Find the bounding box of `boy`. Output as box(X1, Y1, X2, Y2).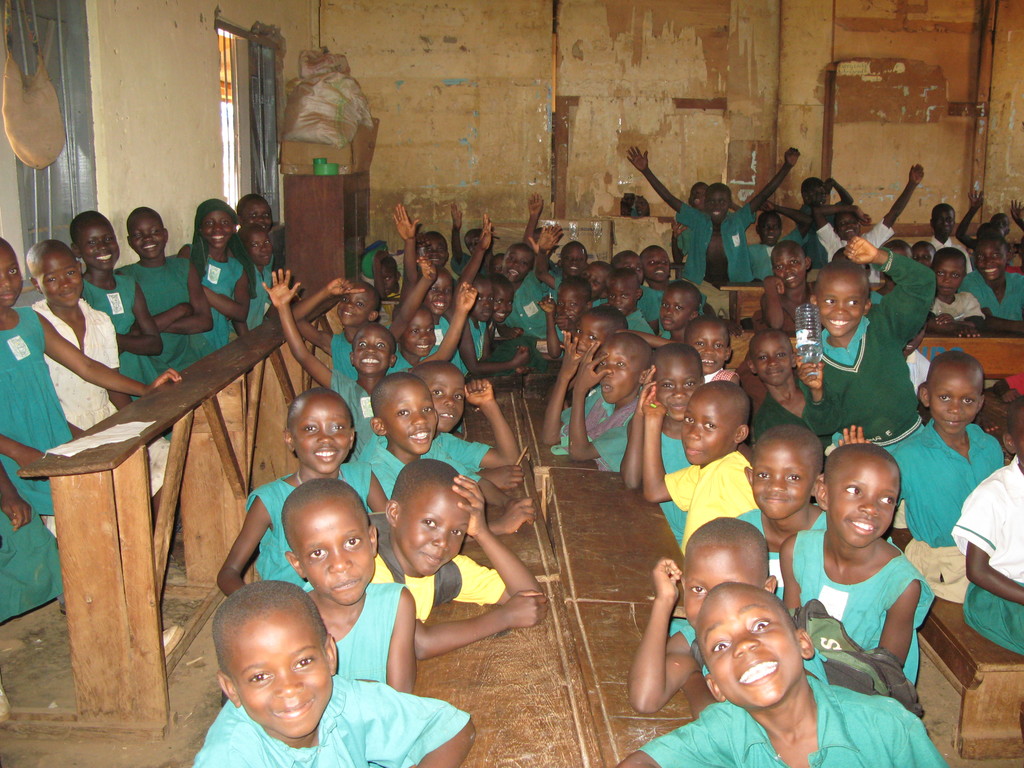
box(501, 239, 536, 284).
